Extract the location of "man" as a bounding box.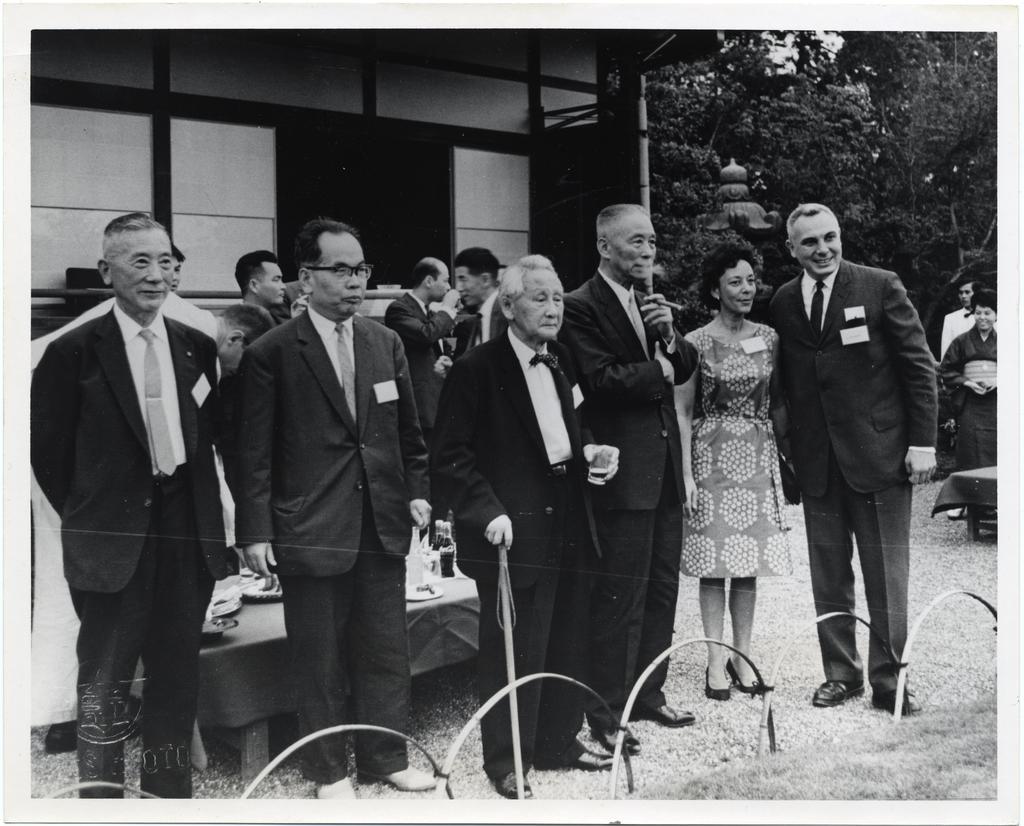
(29, 295, 276, 755).
